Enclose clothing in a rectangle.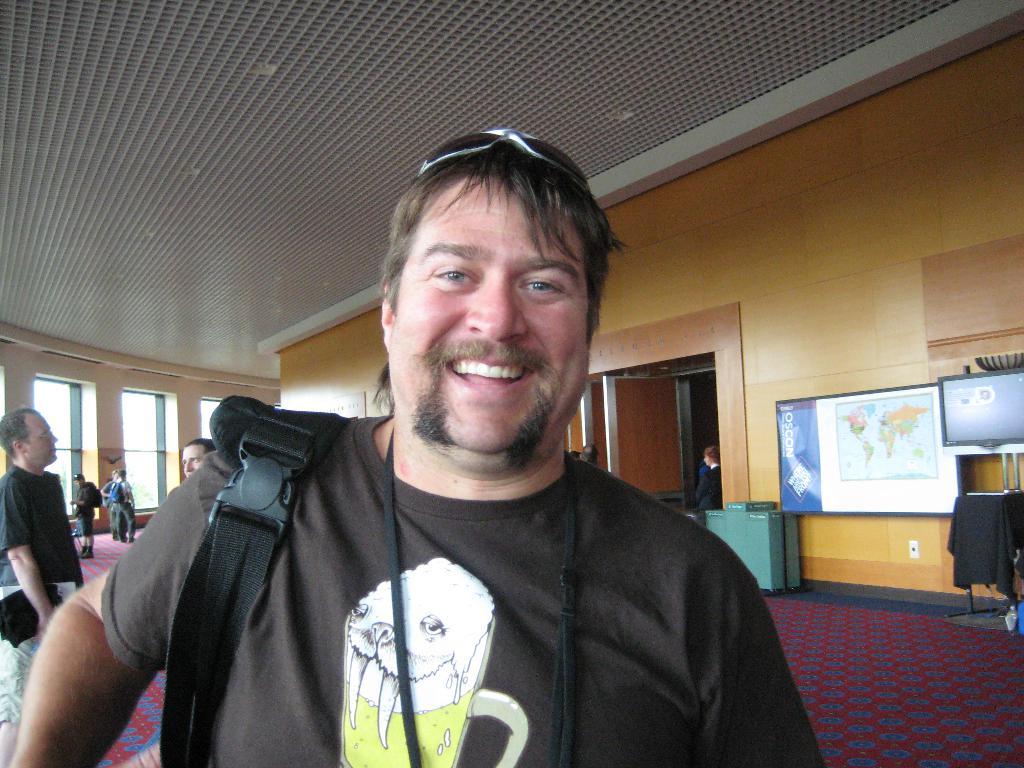
left=204, top=413, right=820, bottom=760.
